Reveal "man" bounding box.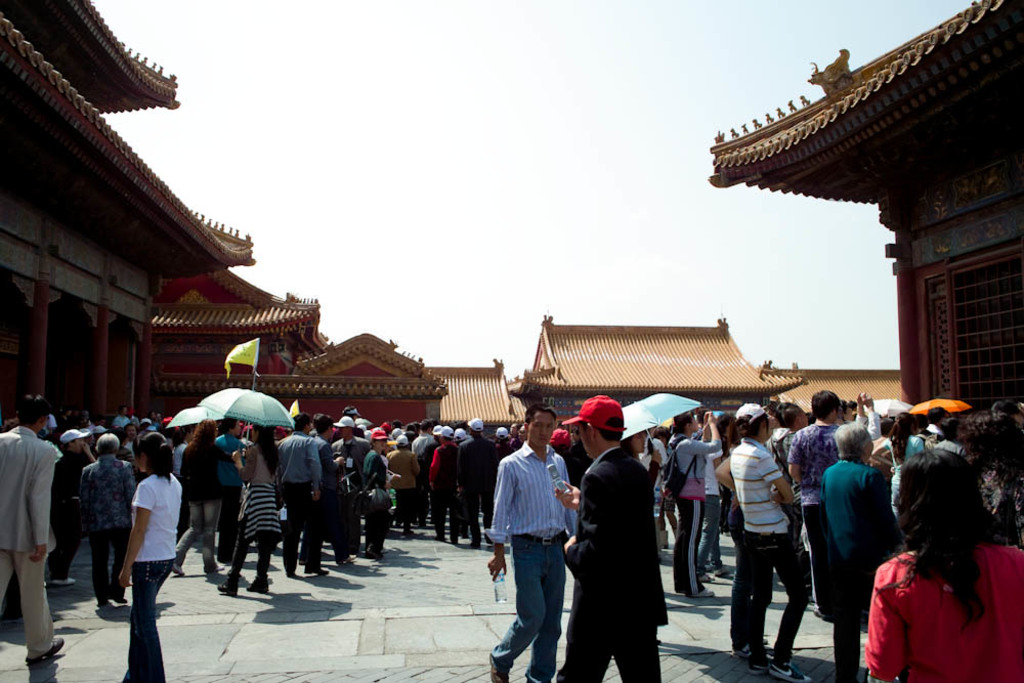
Revealed: <bbox>0, 393, 65, 665</bbox>.
